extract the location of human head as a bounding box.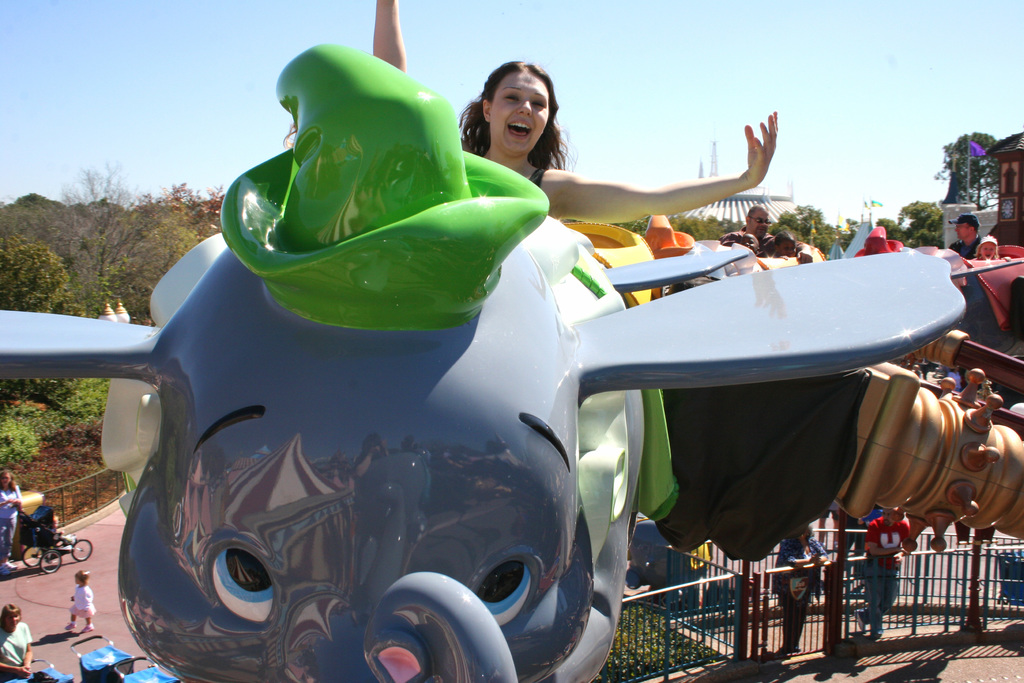
locate(74, 568, 92, 587).
